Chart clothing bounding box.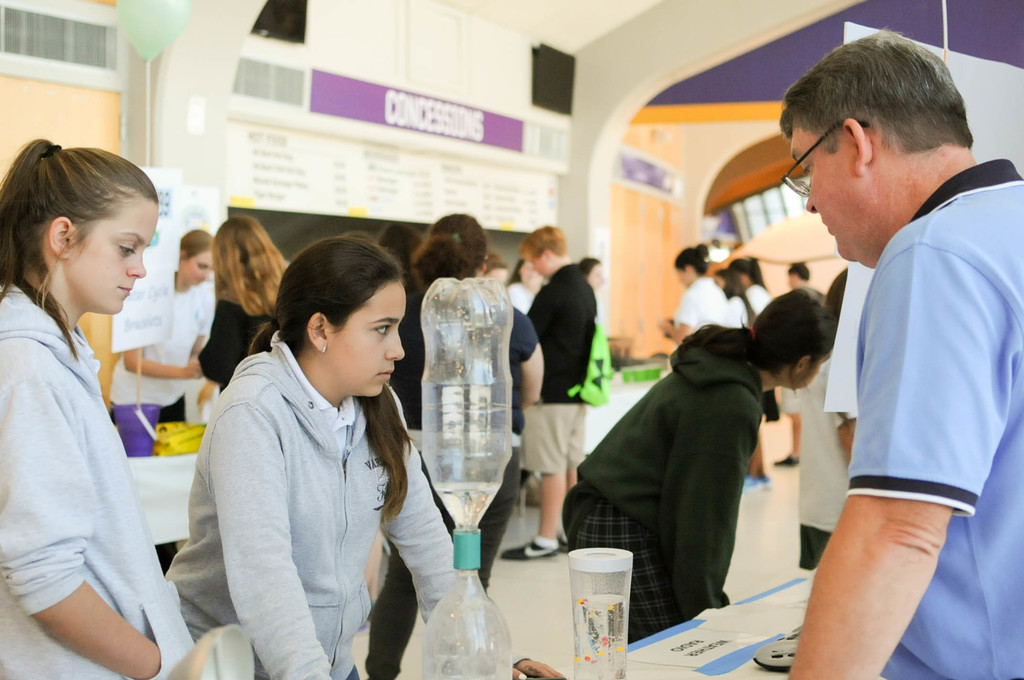
Charted: {"x1": 851, "y1": 156, "x2": 1023, "y2": 679}.
